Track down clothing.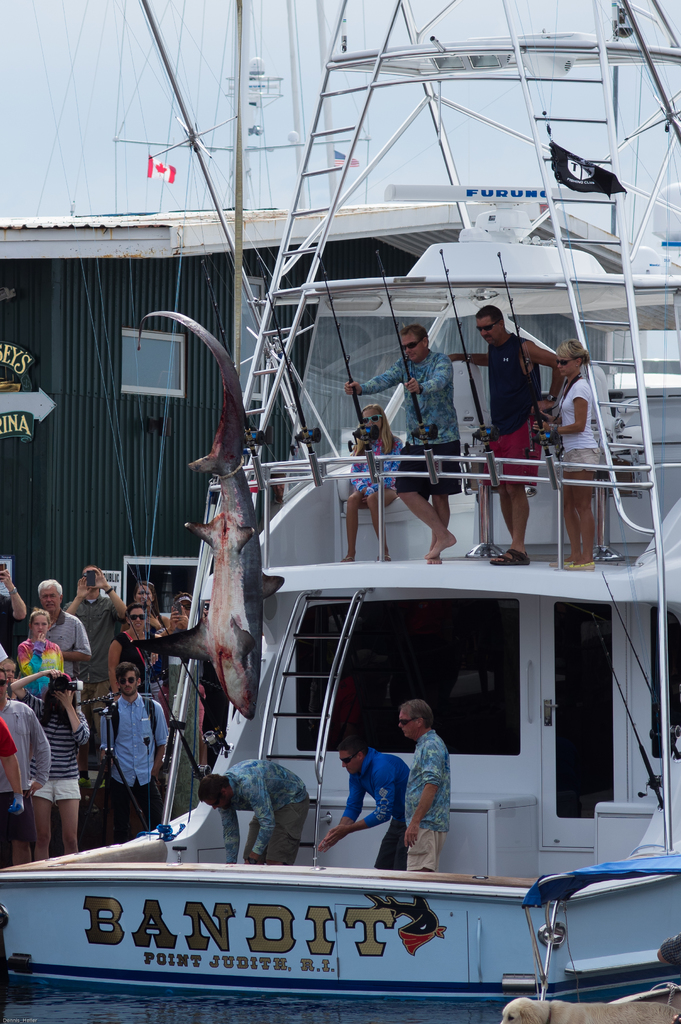
Tracked to l=222, t=756, r=308, b=870.
